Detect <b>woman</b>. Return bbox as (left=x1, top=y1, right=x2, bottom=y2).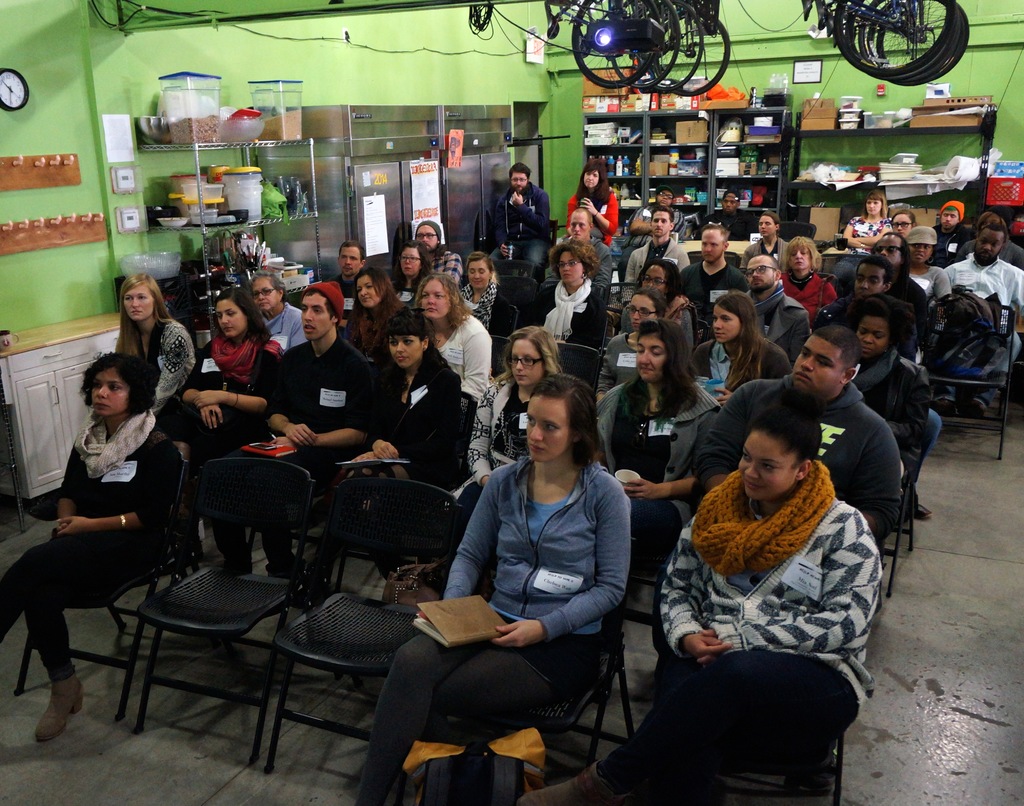
(left=892, top=209, right=916, bottom=240).
